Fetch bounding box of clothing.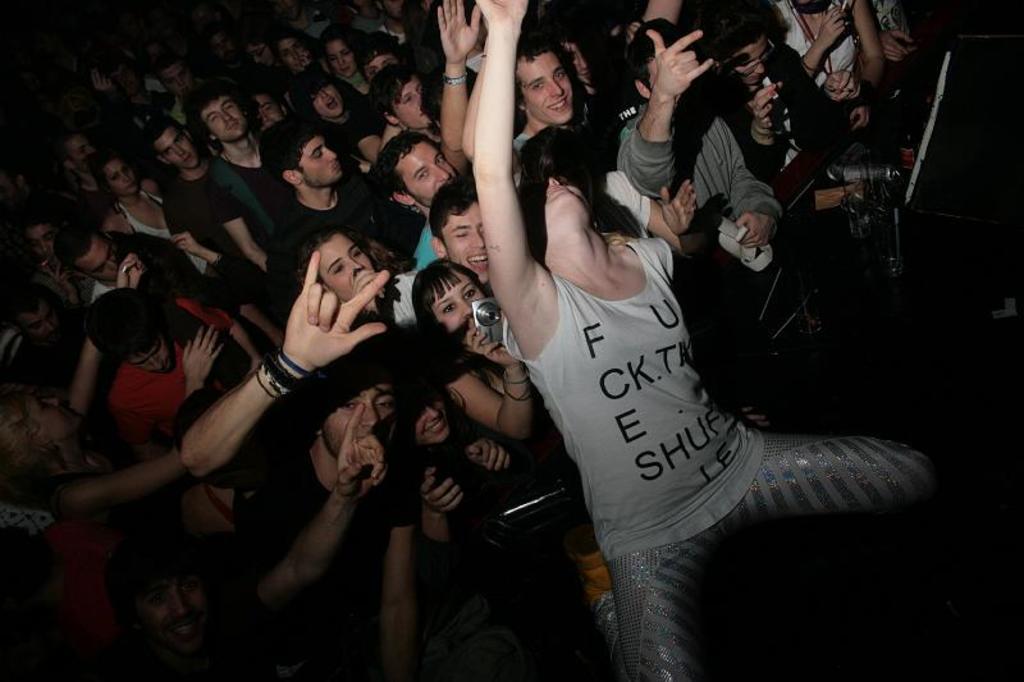
Bbox: <region>504, 269, 943, 681</region>.
